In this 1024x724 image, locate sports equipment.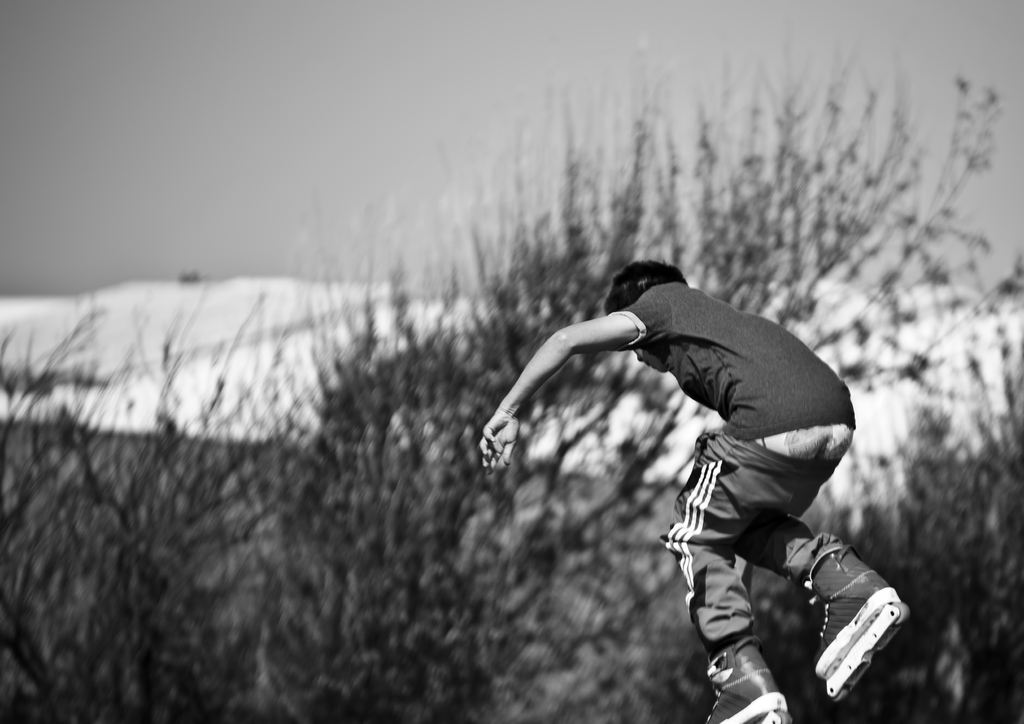
Bounding box: {"left": 704, "top": 638, "right": 792, "bottom": 723}.
